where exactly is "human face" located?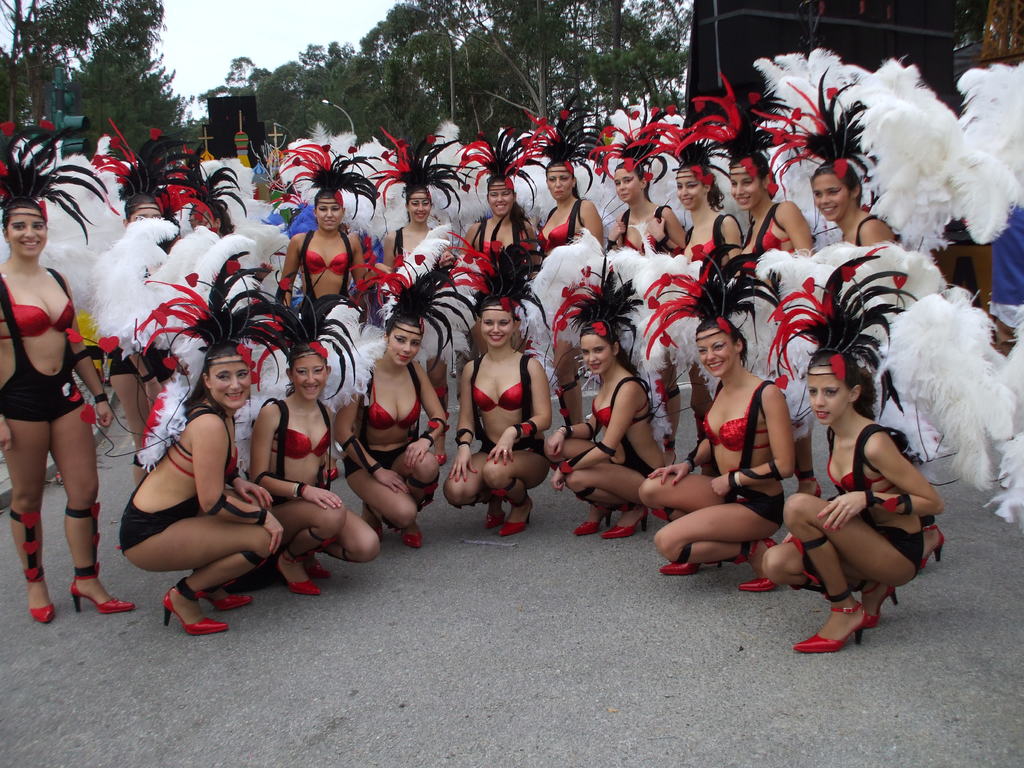
Its bounding box is rect(405, 191, 430, 220).
